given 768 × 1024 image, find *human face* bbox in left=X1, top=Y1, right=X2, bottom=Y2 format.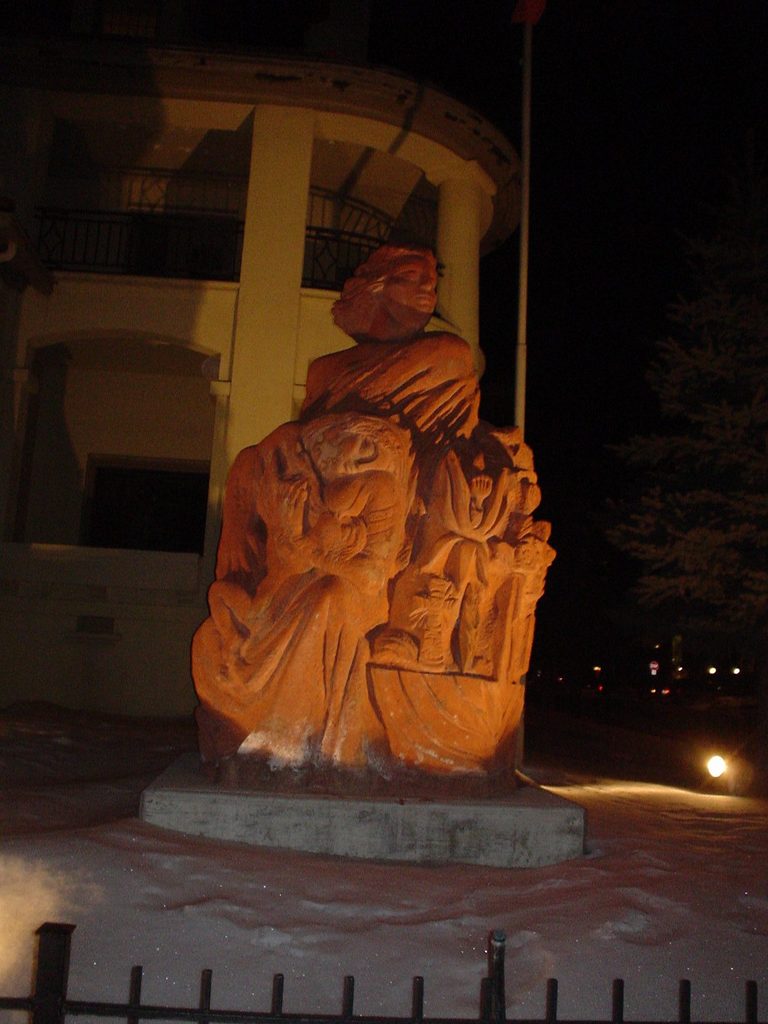
left=390, top=252, right=441, bottom=314.
